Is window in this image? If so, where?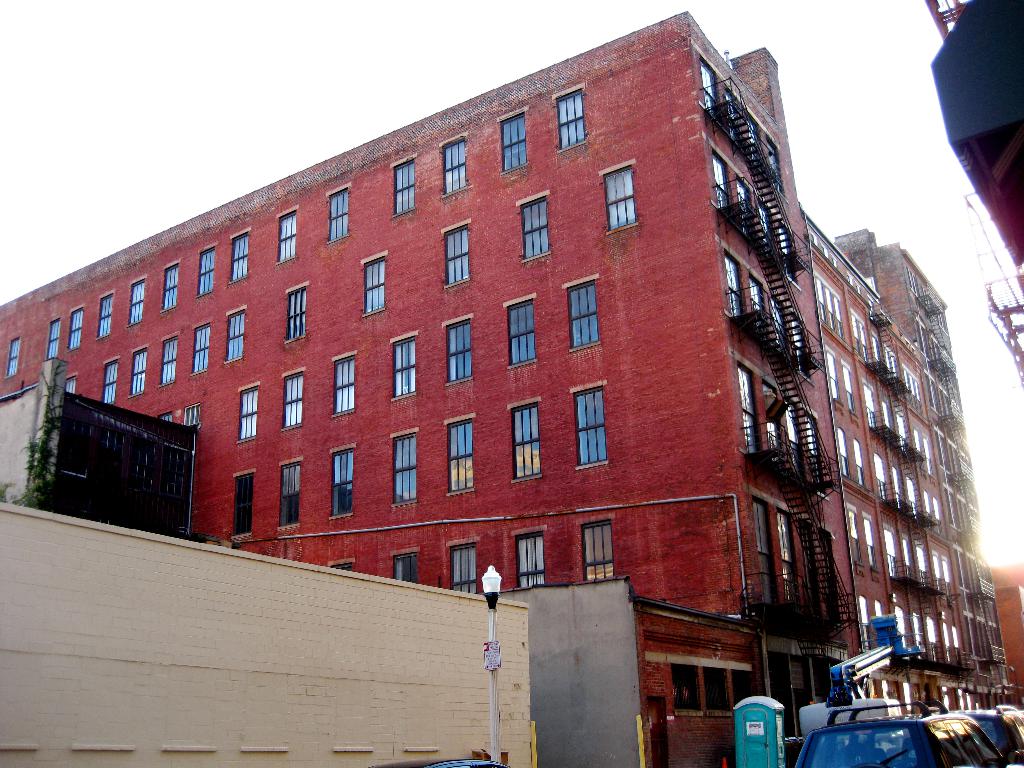
Yes, at bbox=(503, 115, 532, 173).
